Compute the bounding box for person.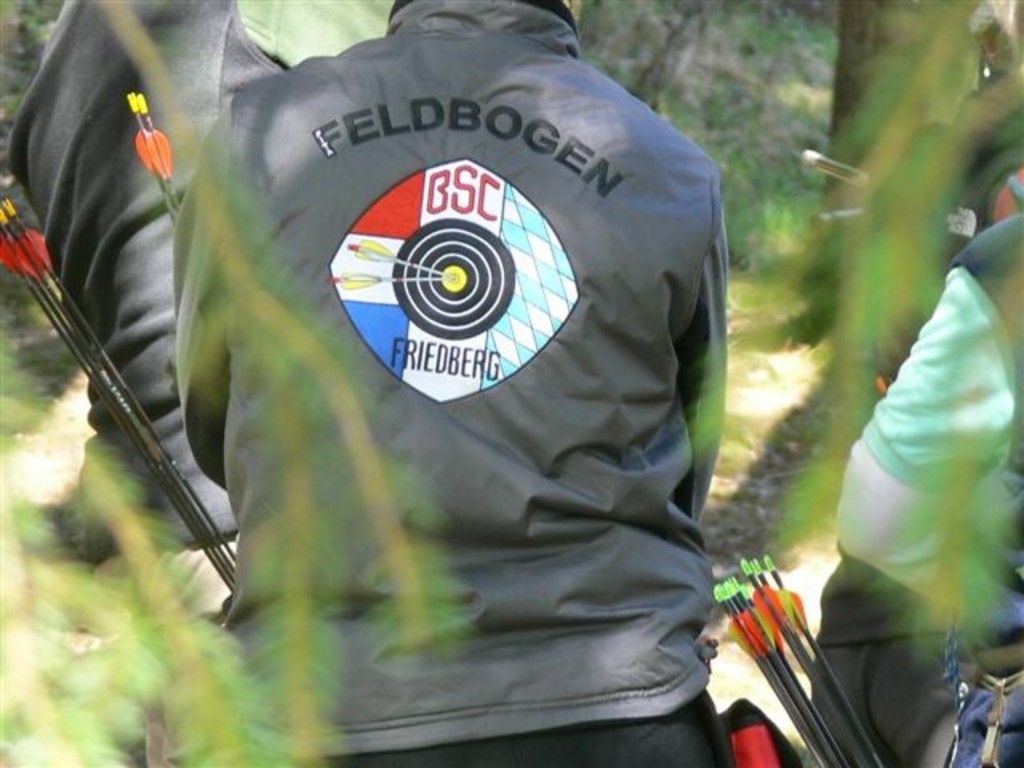
box=[171, 0, 736, 766].
